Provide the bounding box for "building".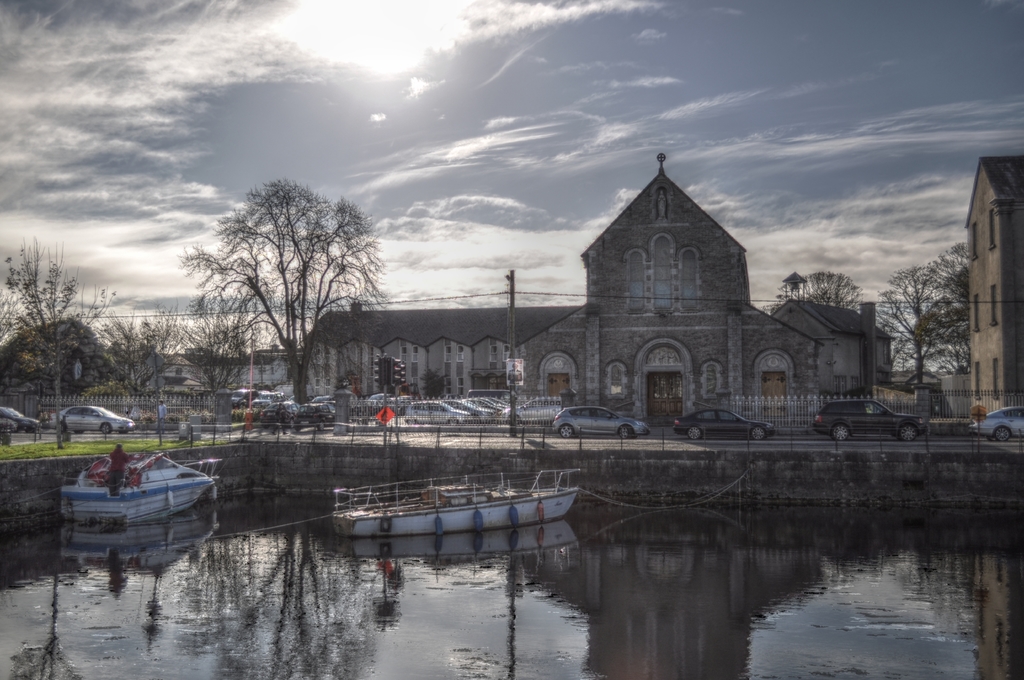
box=[301, 149, 893, 421].
